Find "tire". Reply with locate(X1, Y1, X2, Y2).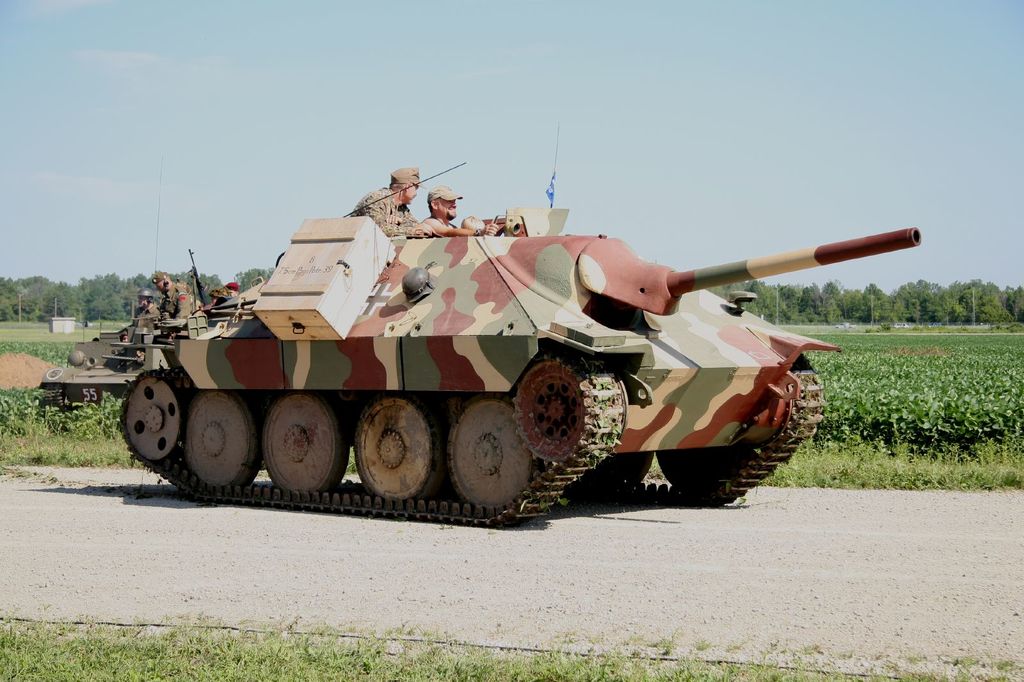
locate(264, 390, 348, 489).
